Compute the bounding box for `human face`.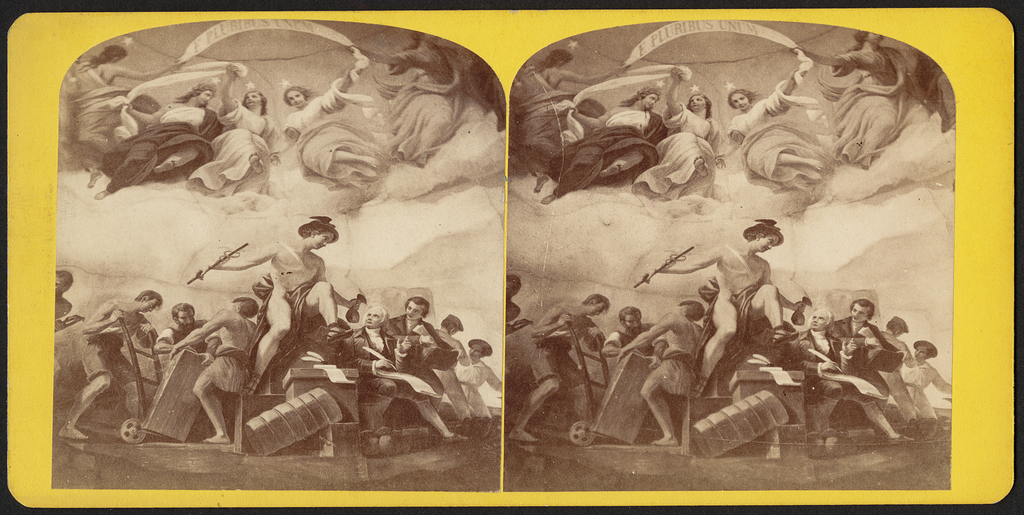
244 94 255 109.
